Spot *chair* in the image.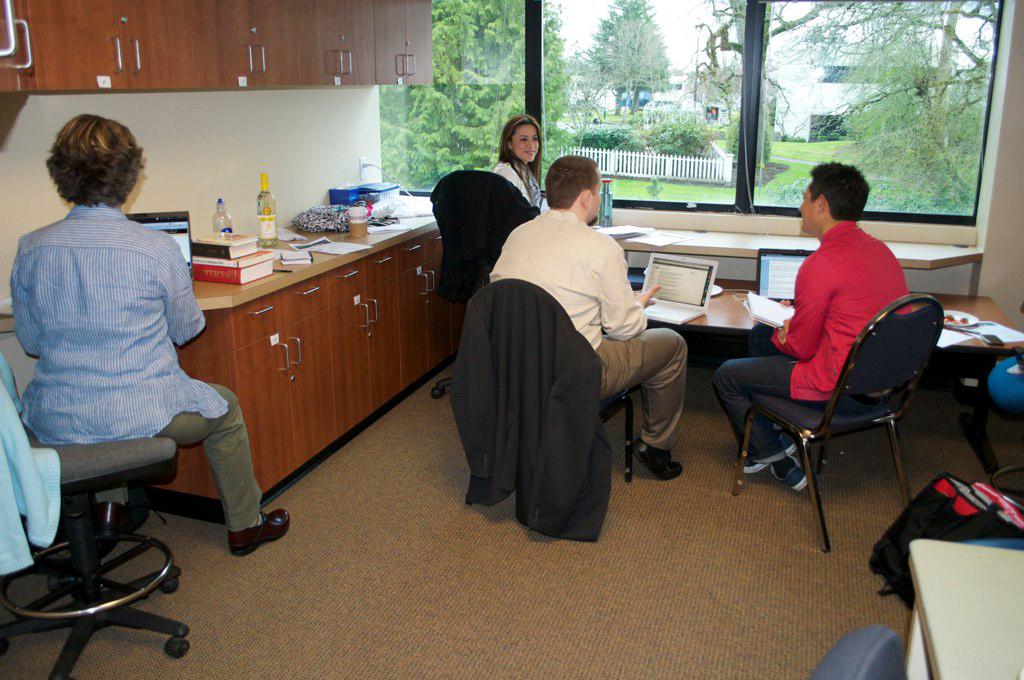
*chair* found at 733/292/942/554.
